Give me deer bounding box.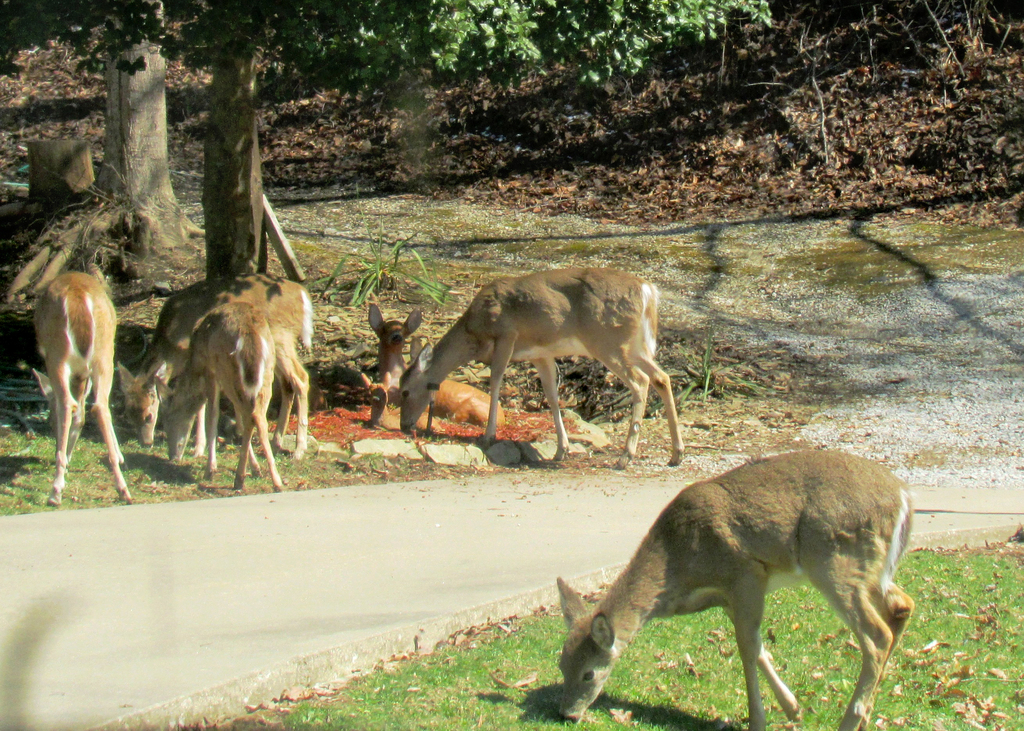
box(364, 369, 433, 431).
